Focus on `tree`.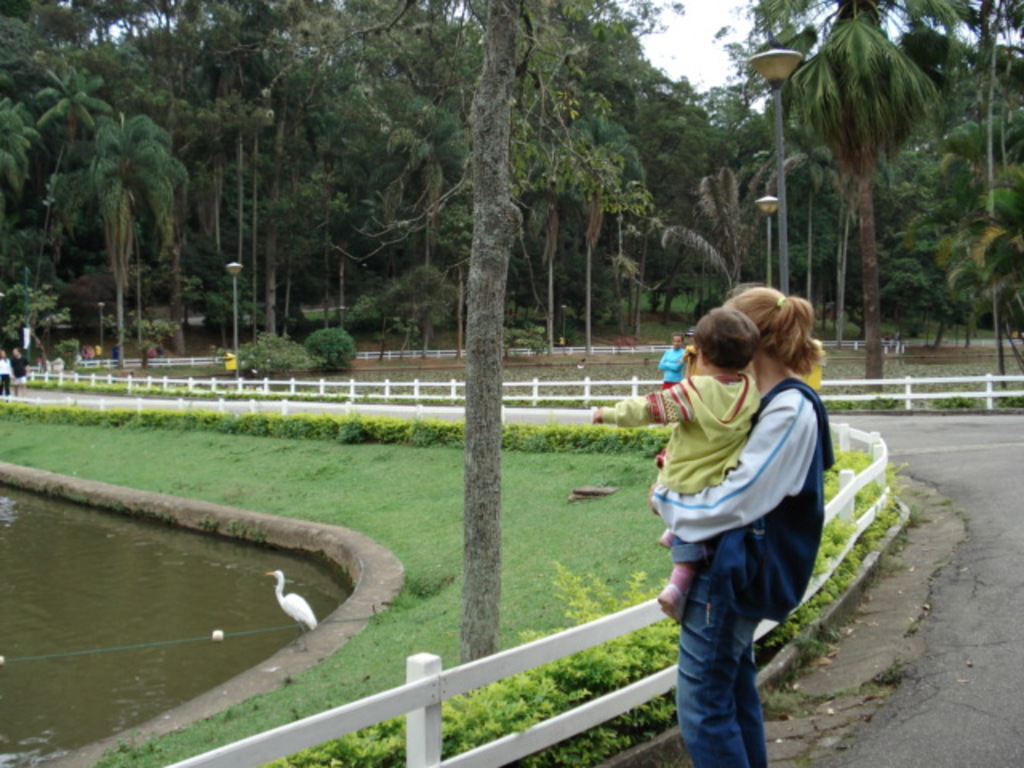
Focused at {"x1": 746, "y1": 0, "x2": 976, "y2": 390}.
